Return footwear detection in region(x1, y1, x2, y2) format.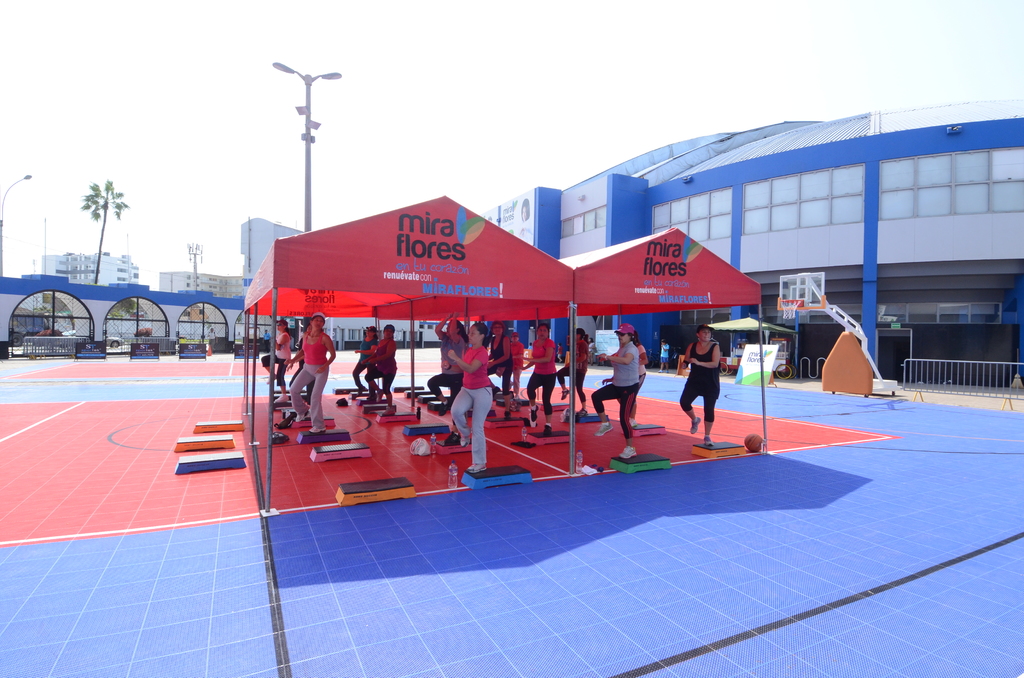
region(511, 396, 522, 401).
